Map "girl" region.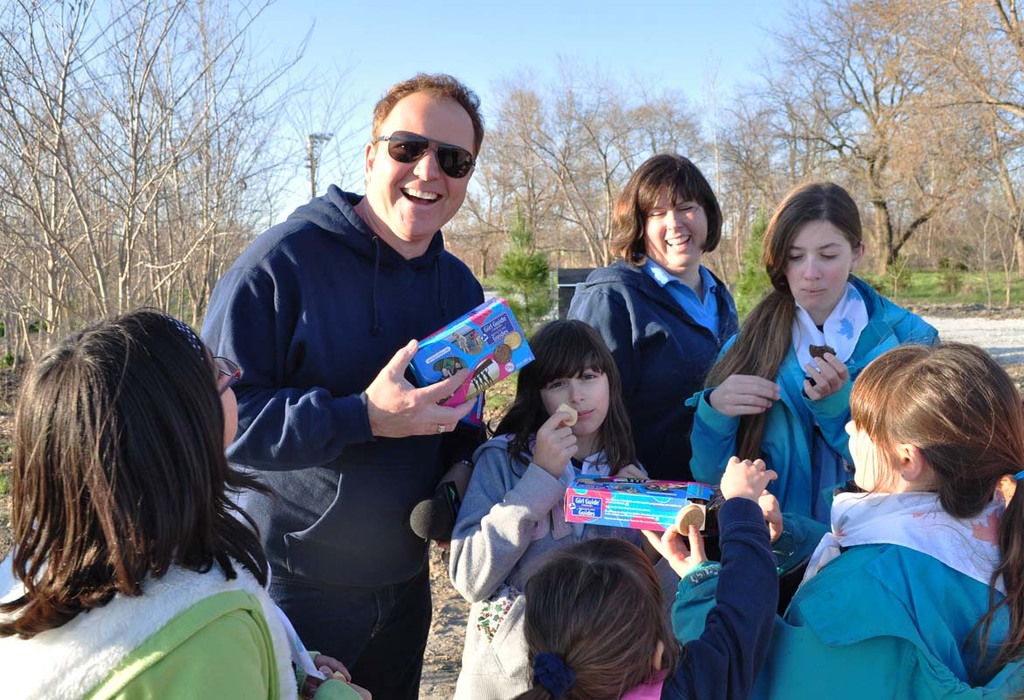
Mapped to rect(639, 340, 1023, 699).
